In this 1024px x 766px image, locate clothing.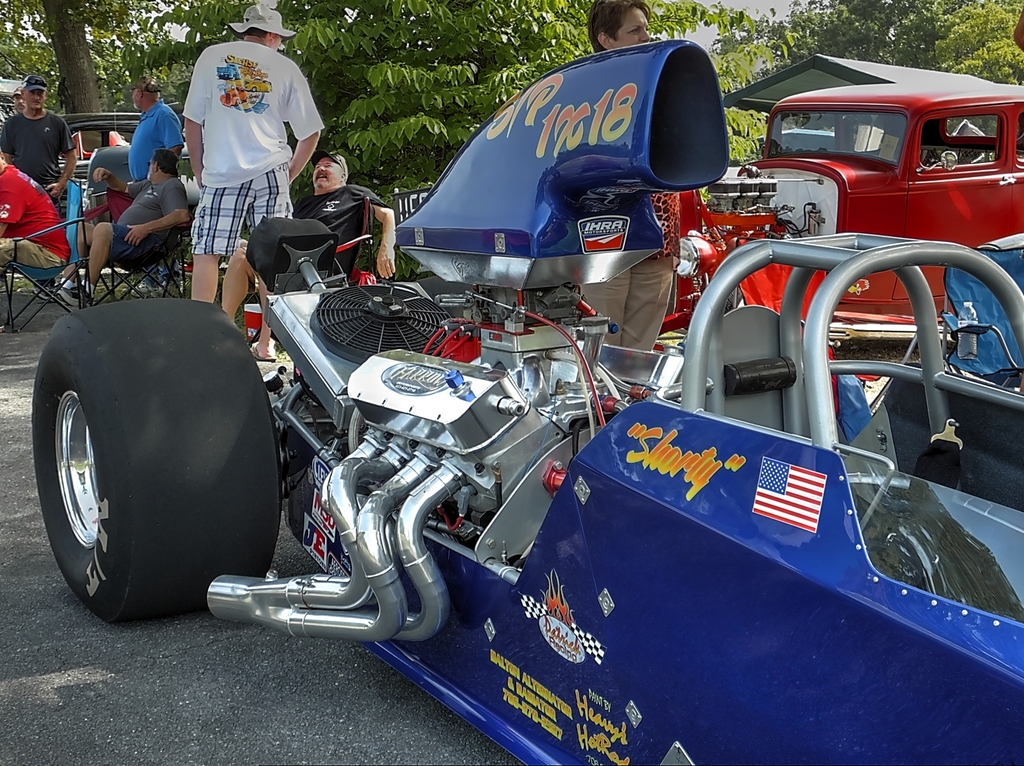
Bounding box: (308, 185, 420, 245).
